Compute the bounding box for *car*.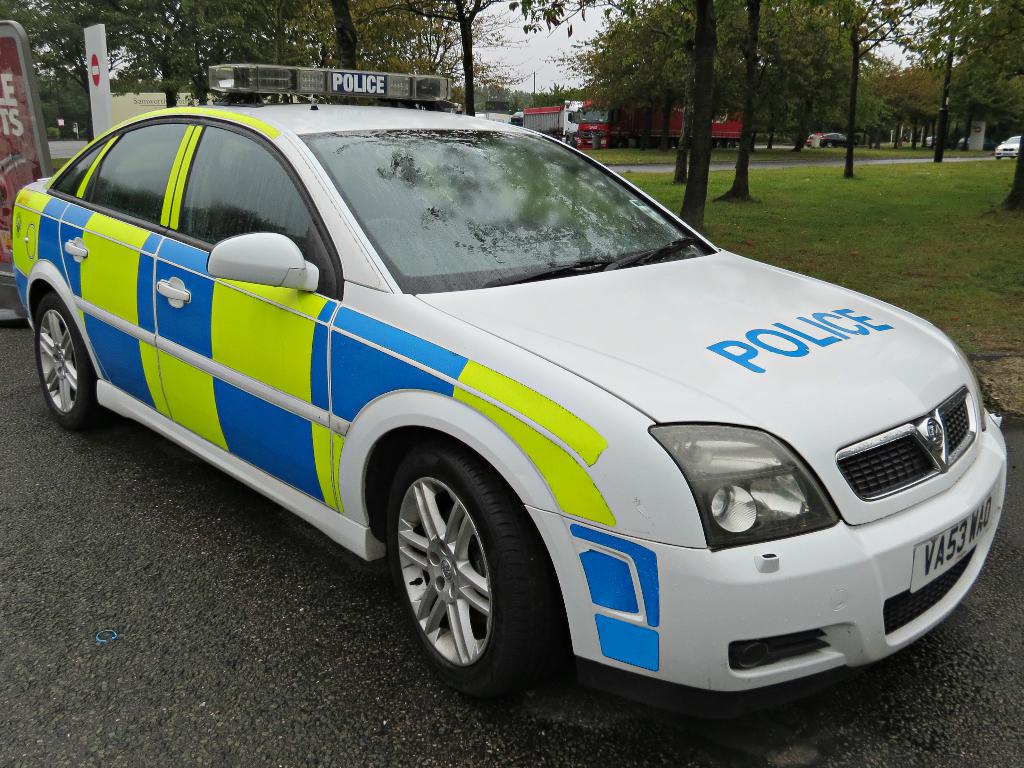
{"left": 9, "top": 88, "right": 1016, "bottom": 708}.
